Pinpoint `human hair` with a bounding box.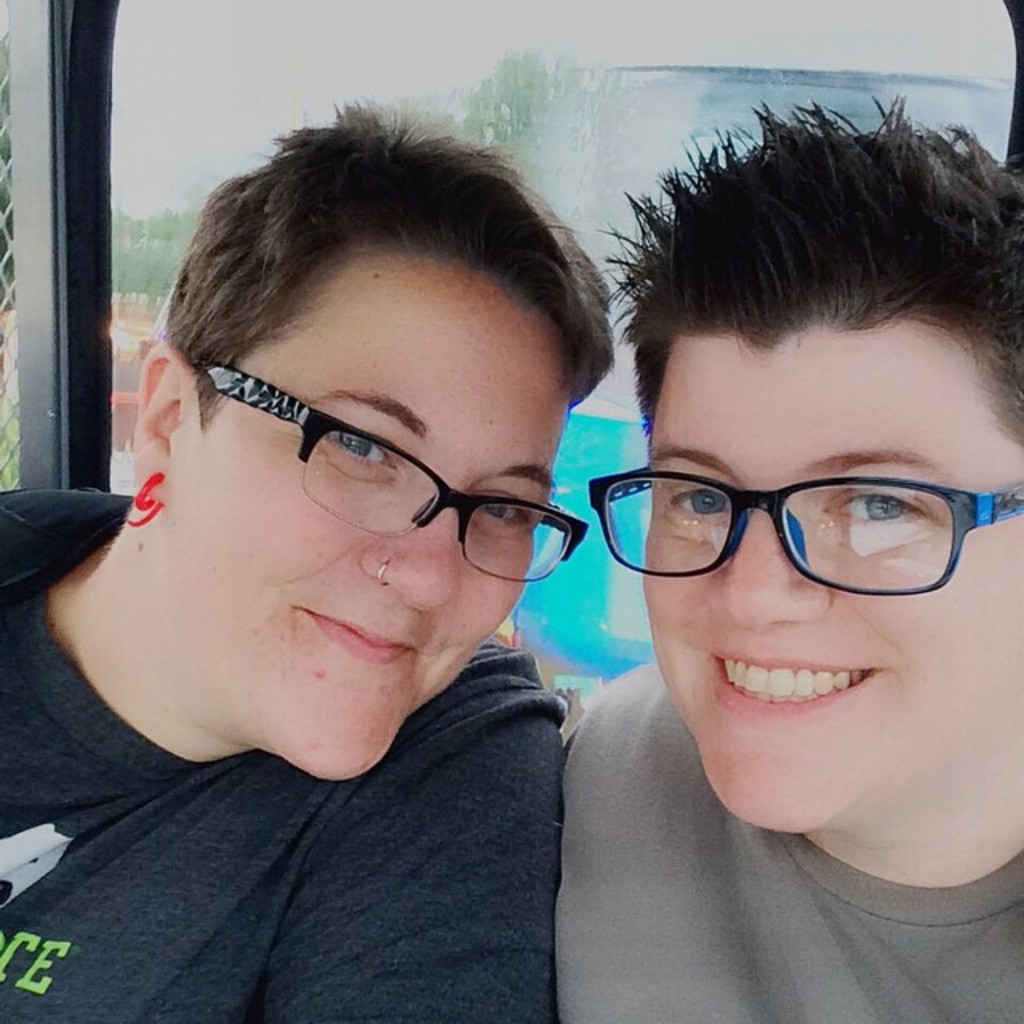
[left=163, top=98, right=622, bottom=418].
